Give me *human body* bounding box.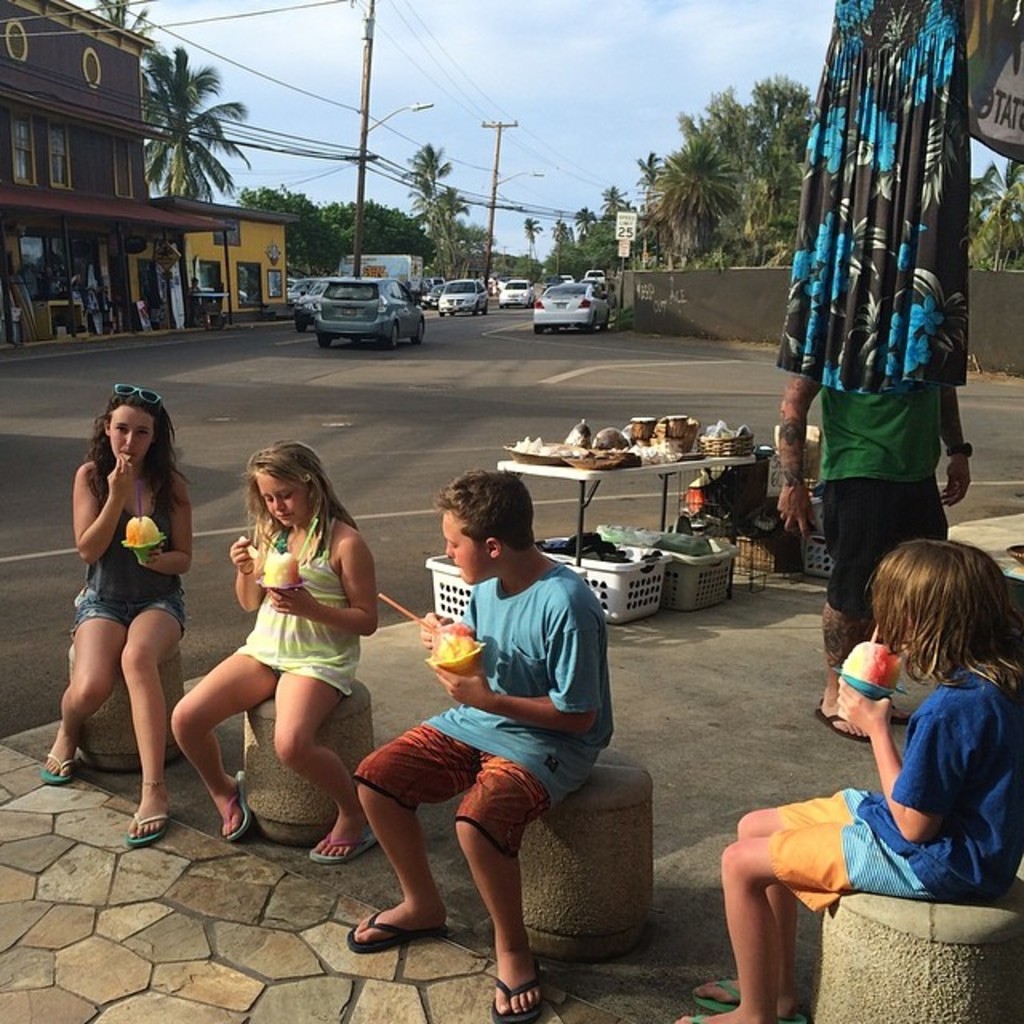
(693,648,1022,1022).
